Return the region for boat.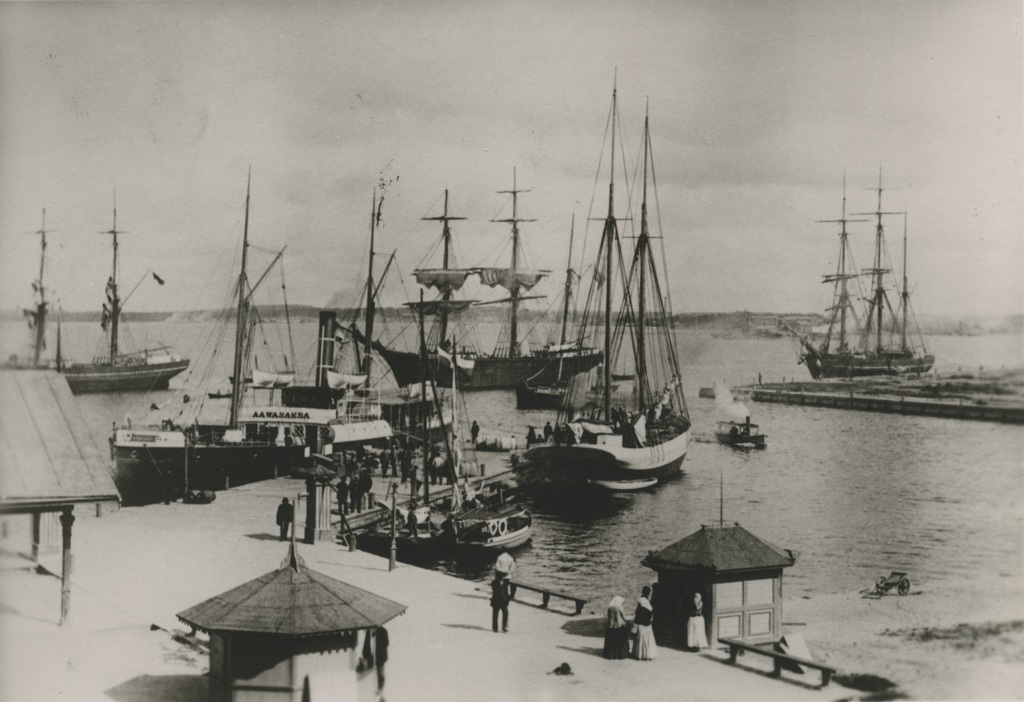
left=716, top=413, right=769, bottom=457.
